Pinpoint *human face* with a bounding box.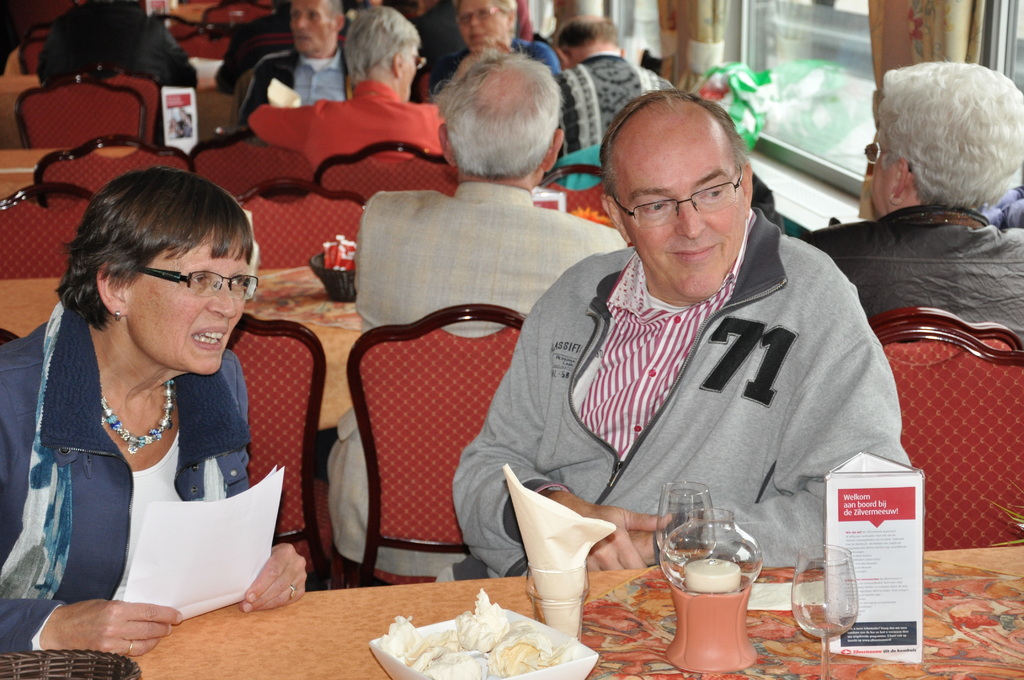
region(291, 0, 335, 55).
